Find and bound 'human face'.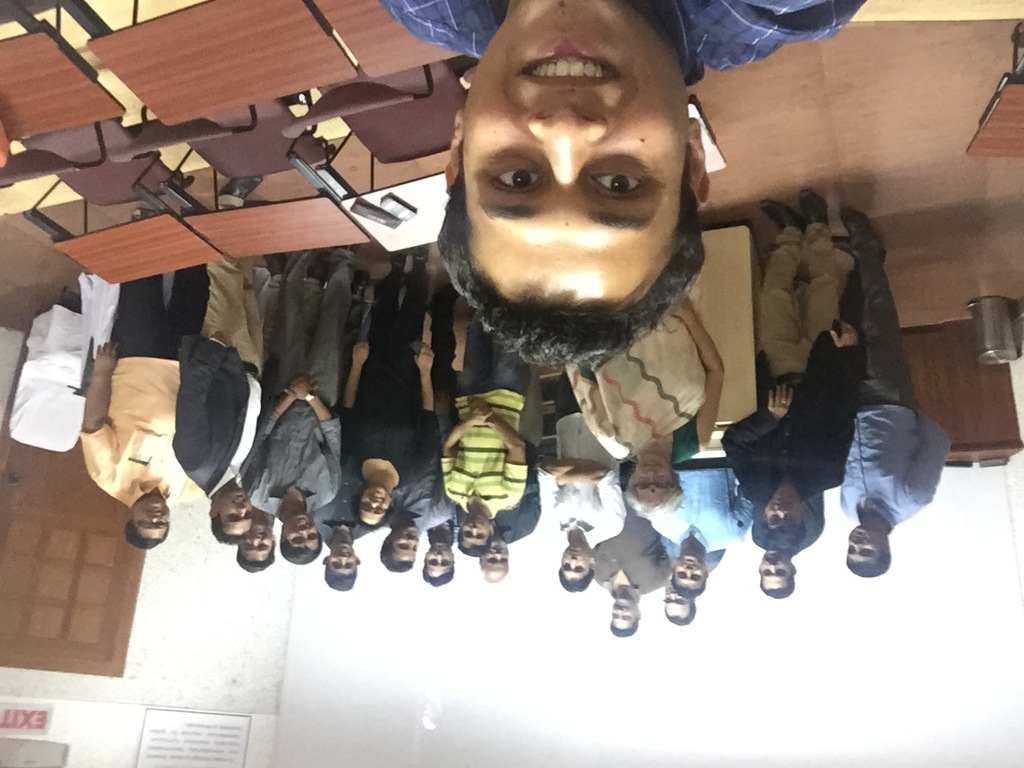
Bound: x1=663 y1=595 x2=686 y2=618.
